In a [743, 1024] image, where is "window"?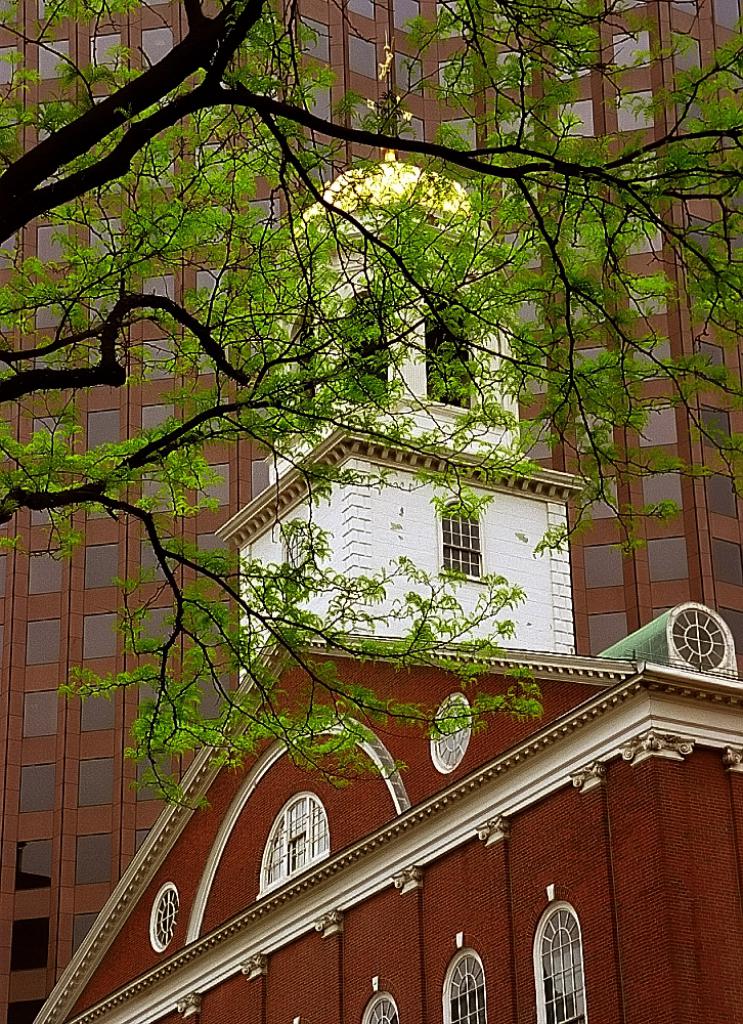
left=37, top=223, right=69, bottom=273.
